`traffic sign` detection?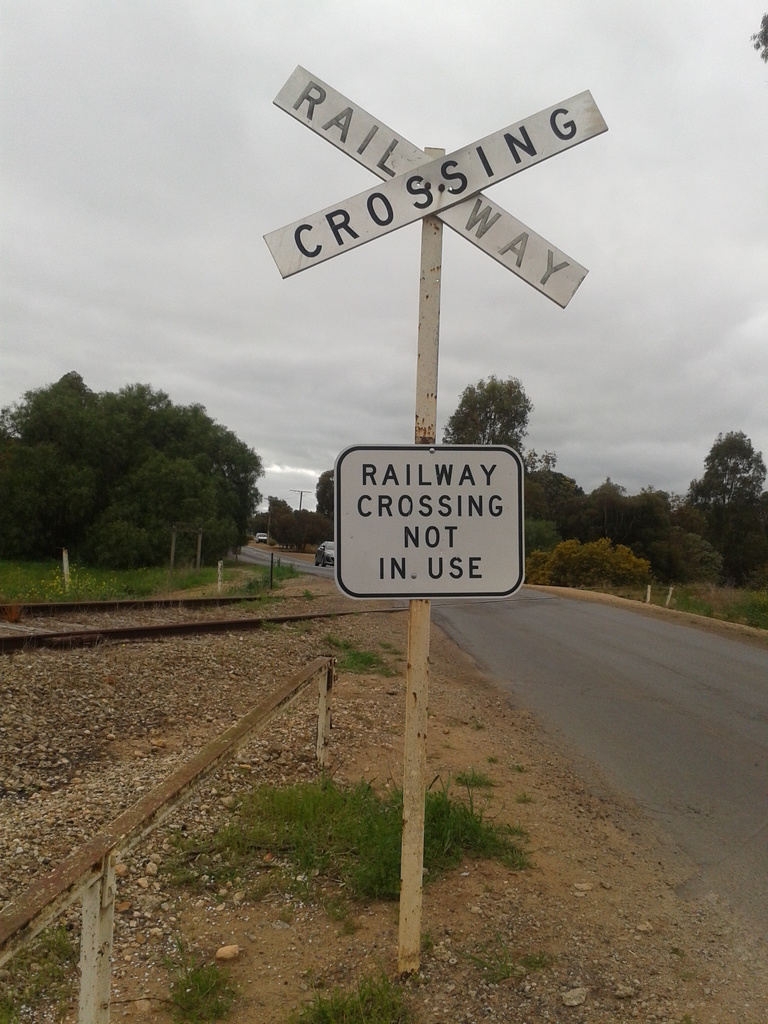
{"left": 330, "top": 445, "right": 529, "bottom": 596}
